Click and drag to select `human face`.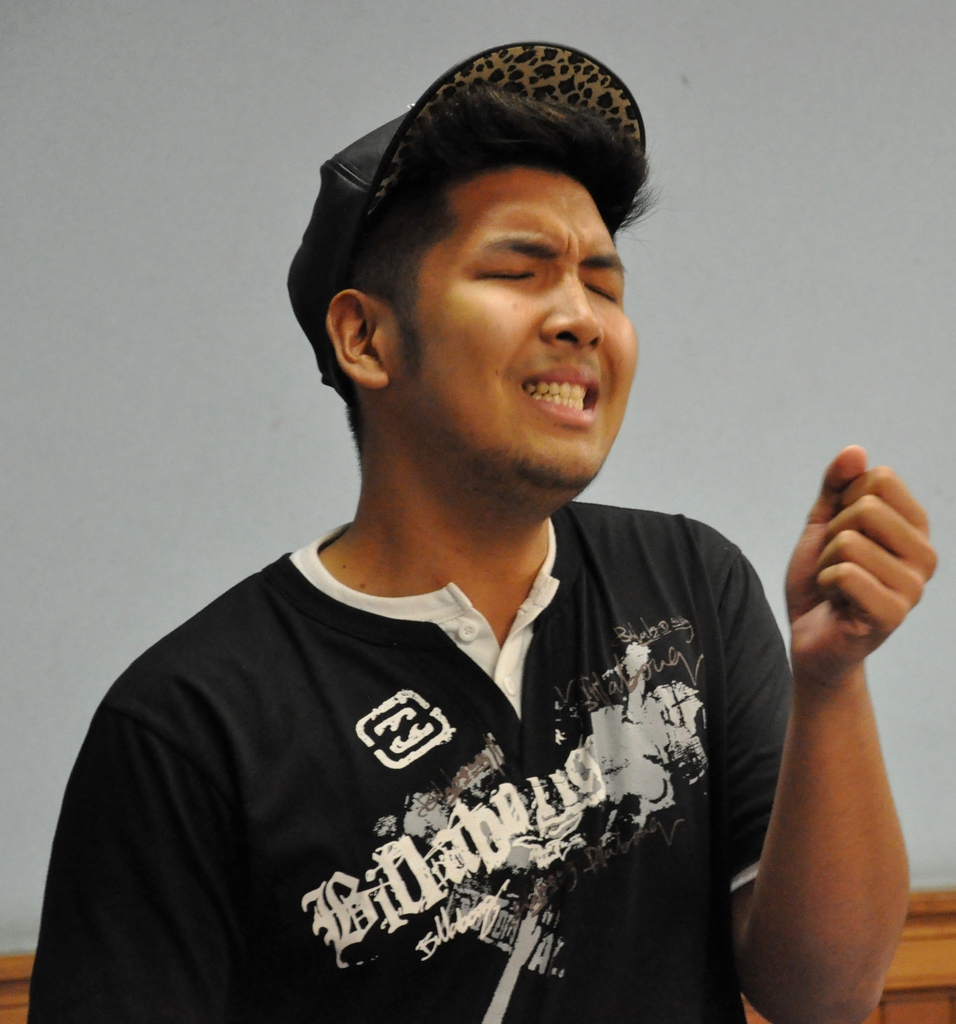
Selection: bbox(379, 164, 641, 490).
